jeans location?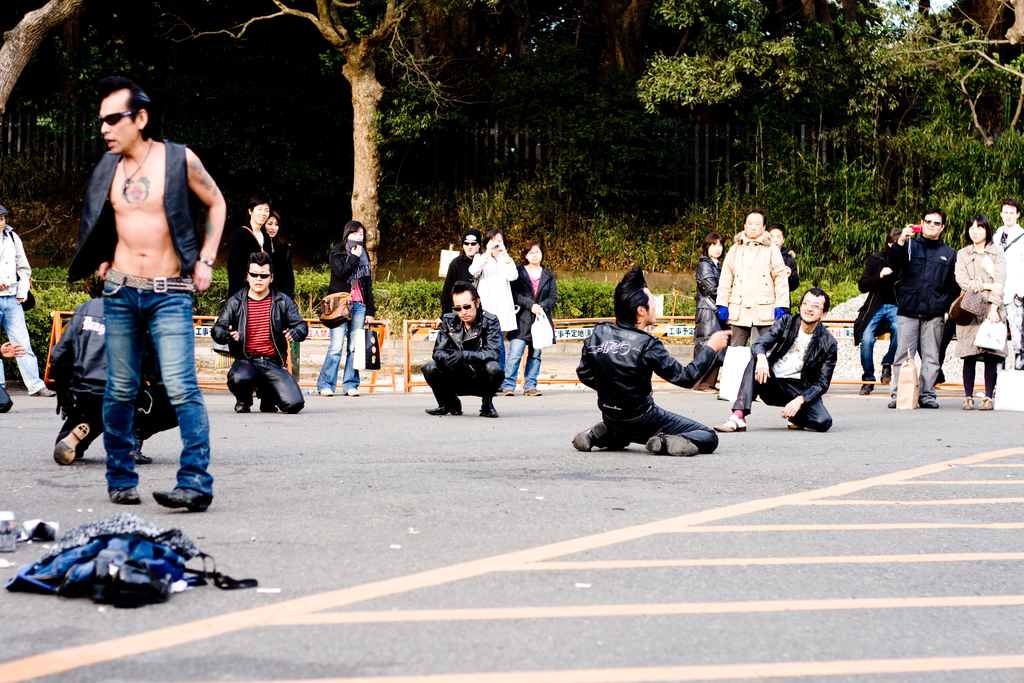
Rect(0, 291, 47, 395)
